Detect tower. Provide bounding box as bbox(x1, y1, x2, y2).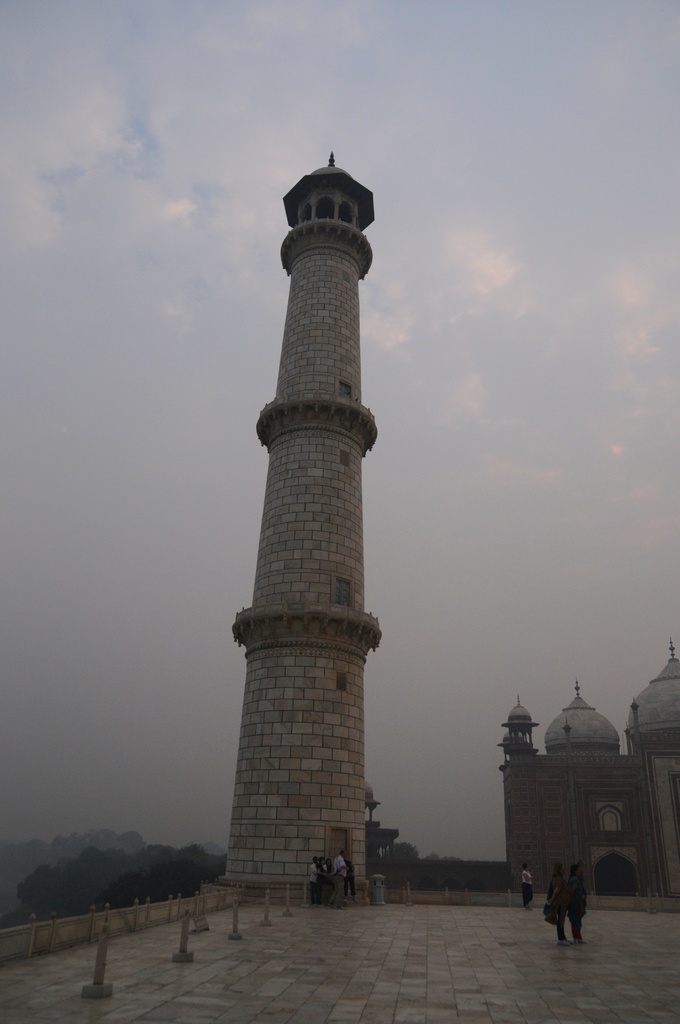
bbox(204, 146, 410, 887).
